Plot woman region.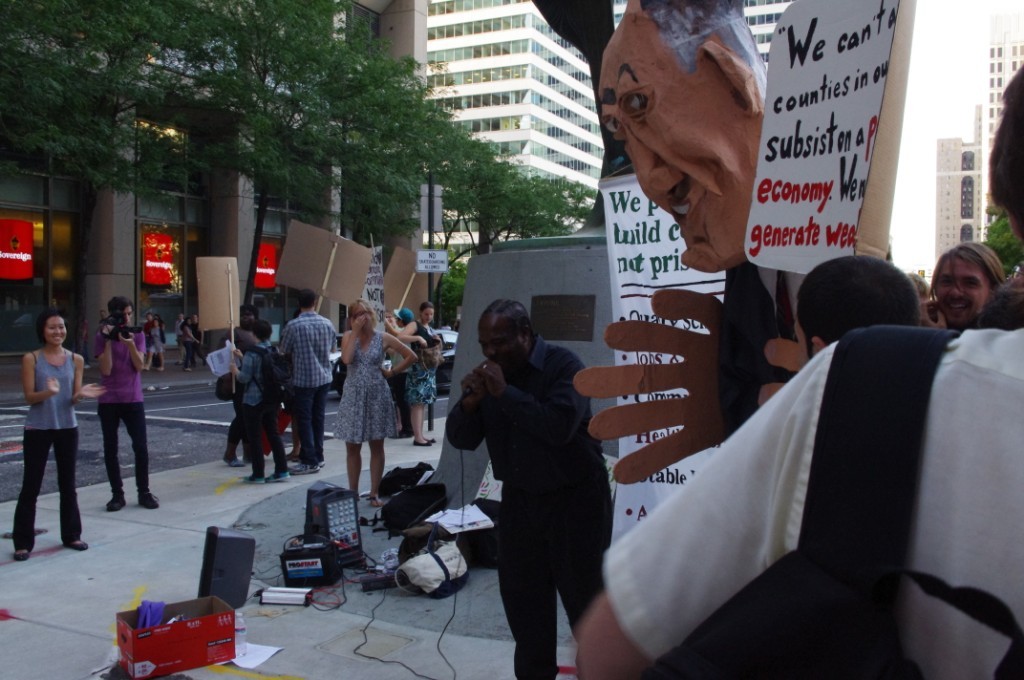
Plotted at [326,303,412,492].
